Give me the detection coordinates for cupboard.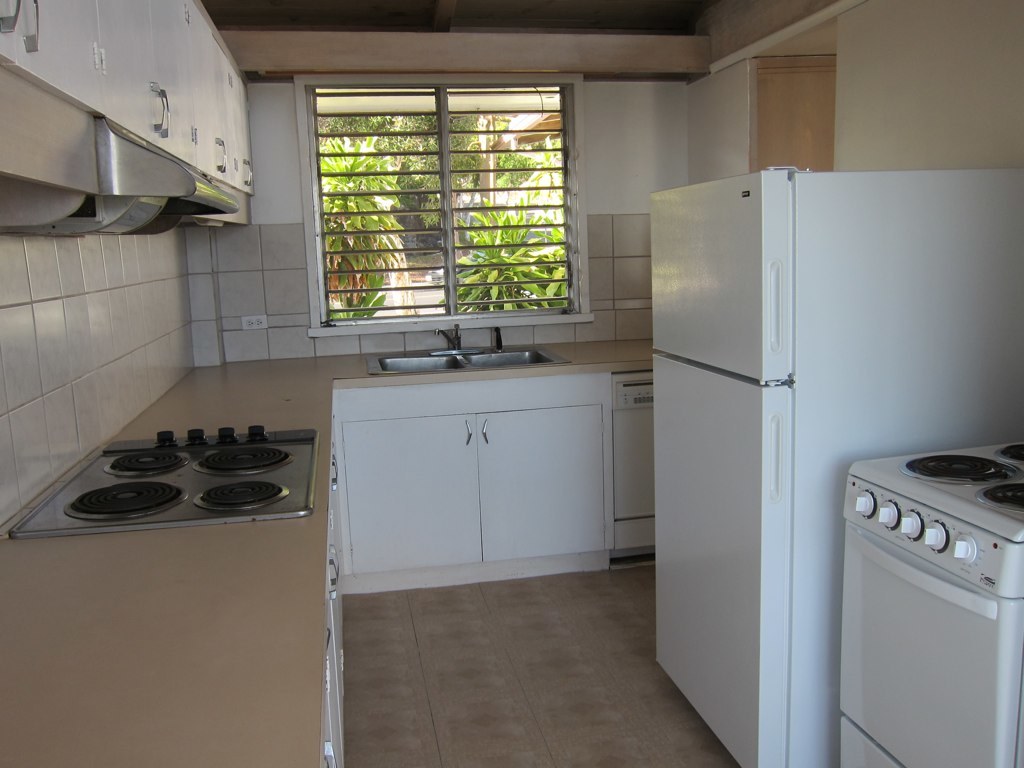
bbox=[328, 361, 620, 767].
